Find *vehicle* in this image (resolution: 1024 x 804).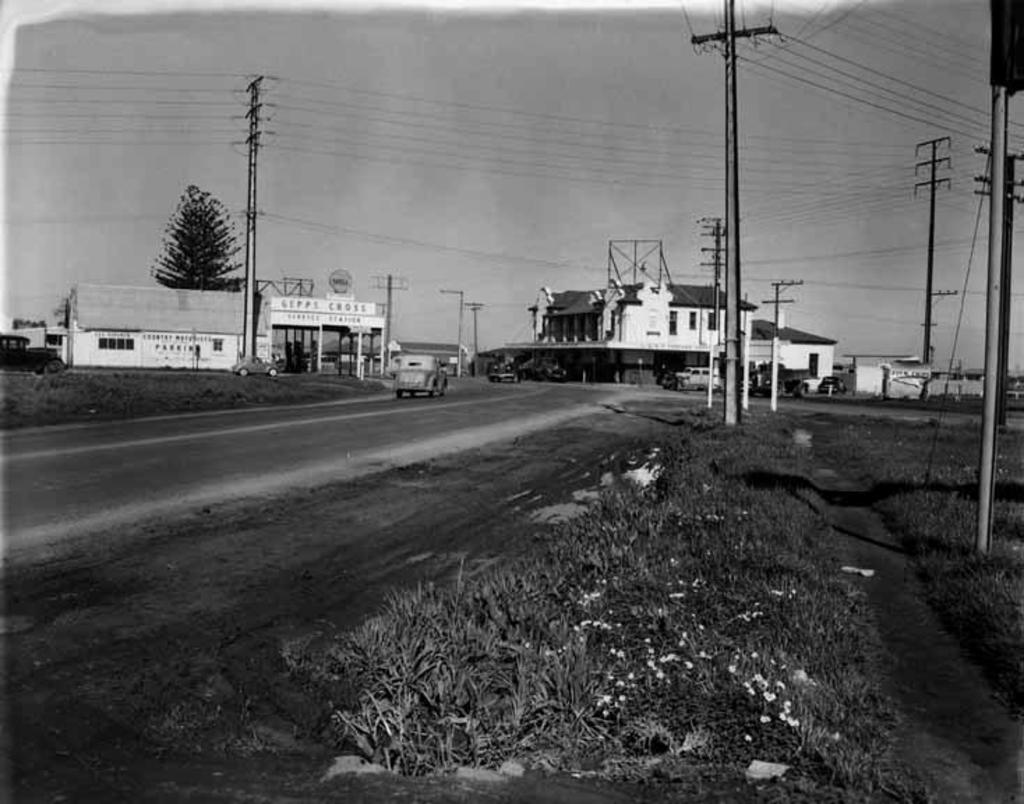
detection(392, 353, 446, 399).
